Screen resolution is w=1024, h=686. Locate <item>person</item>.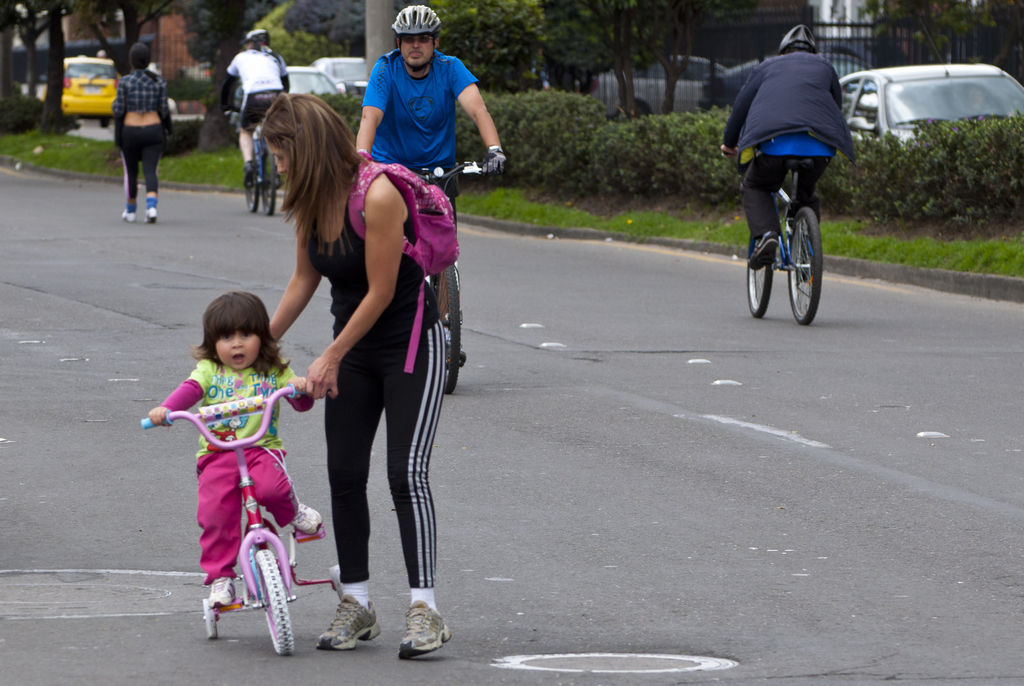
locate(717, 23, 856, 268).
